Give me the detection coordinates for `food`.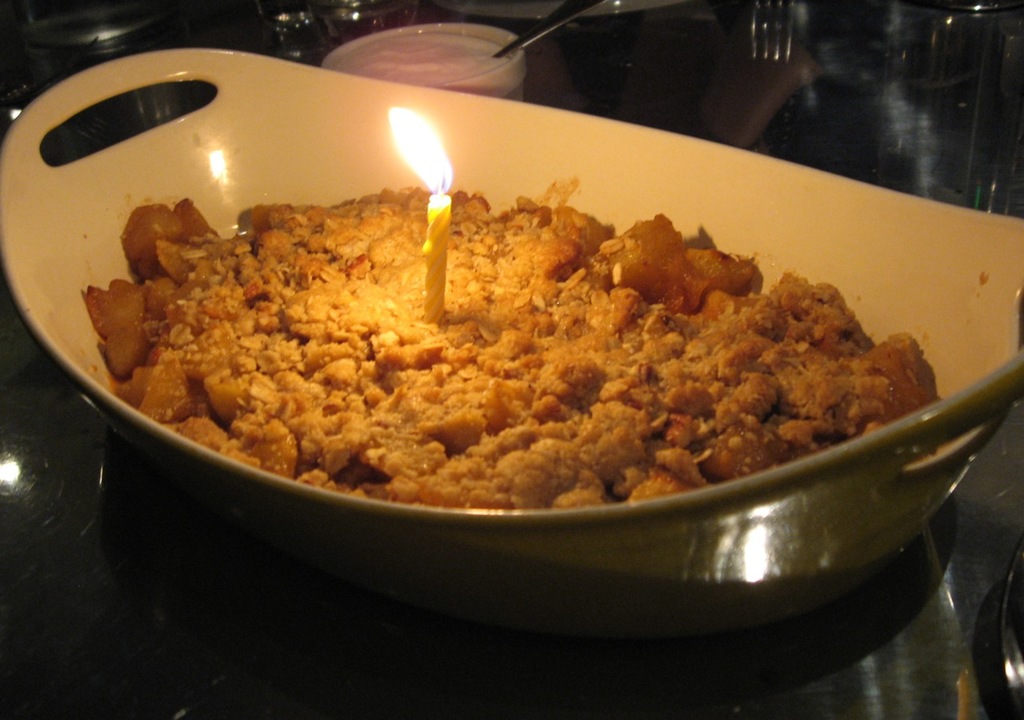
bbox(327, 28, 512, 89).
